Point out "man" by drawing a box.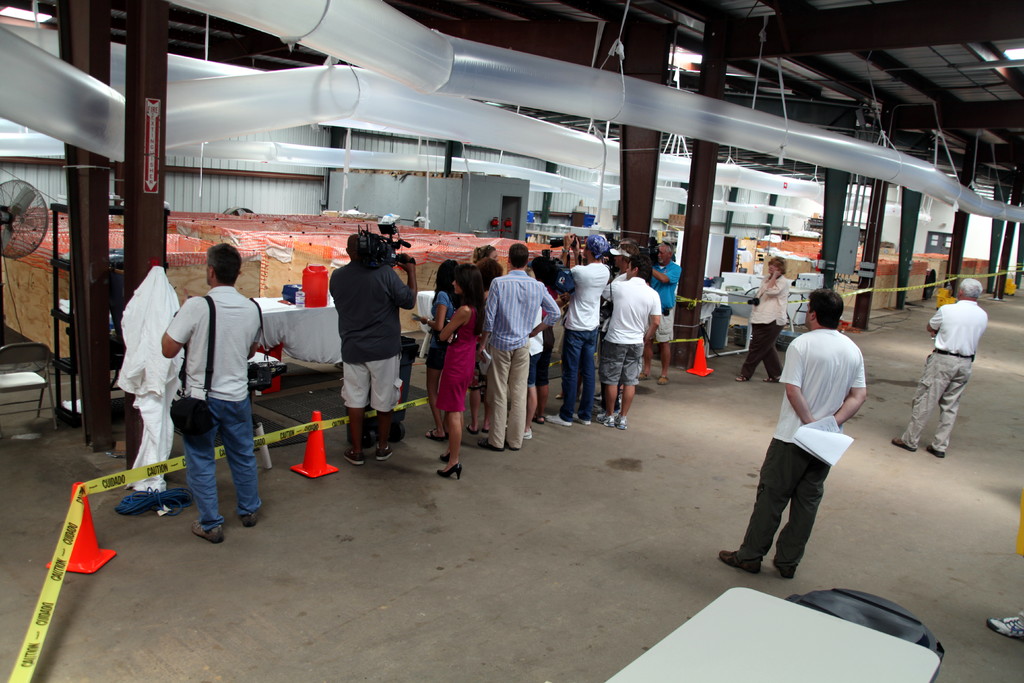
<box>753,301,874,582</box>.
